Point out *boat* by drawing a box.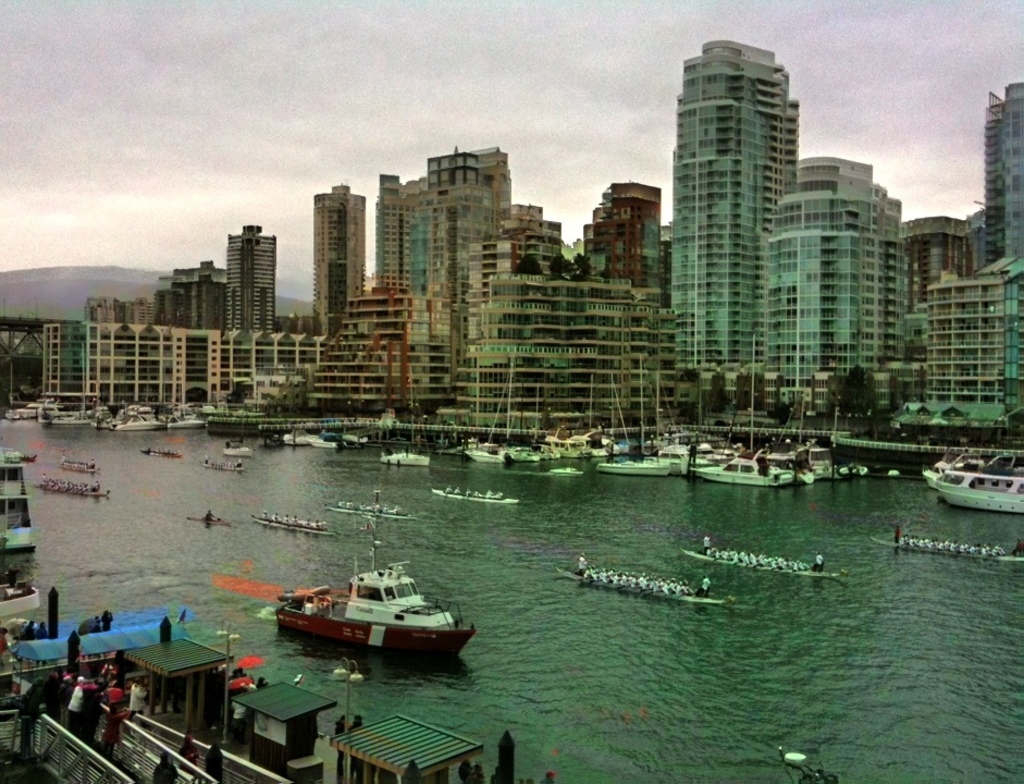
left=309, top=428, right=350, bottom=451.
